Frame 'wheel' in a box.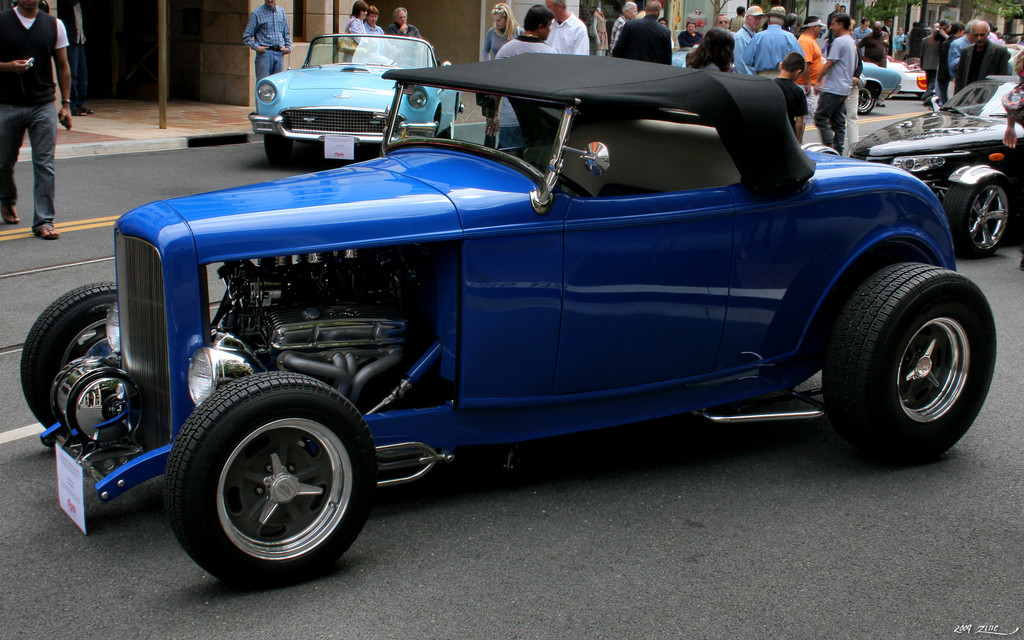
region(945, 178, 1009, 262).
